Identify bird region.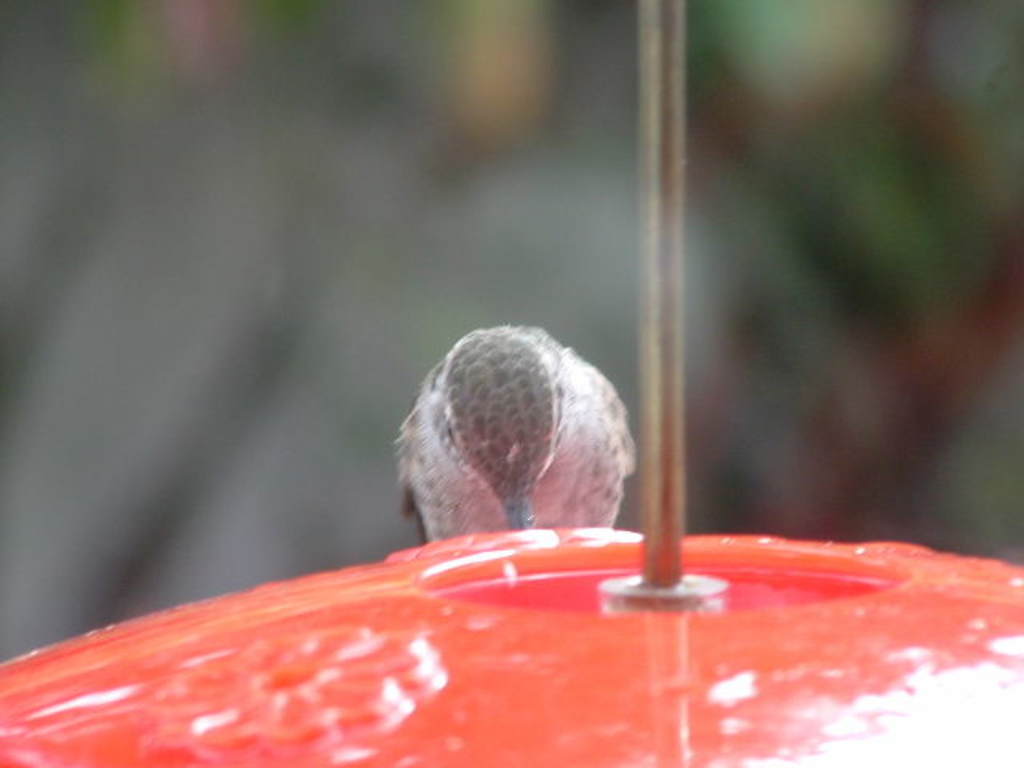
Region: (365, 333, 651, 570).
